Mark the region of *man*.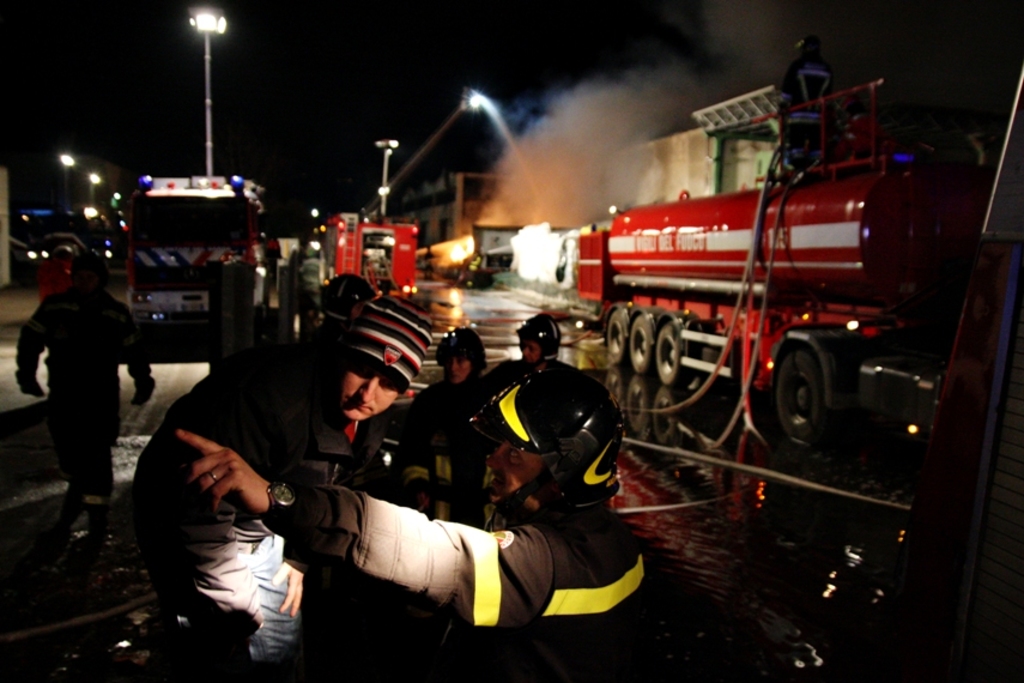
Region: <box>297,250,328,319</box>.
